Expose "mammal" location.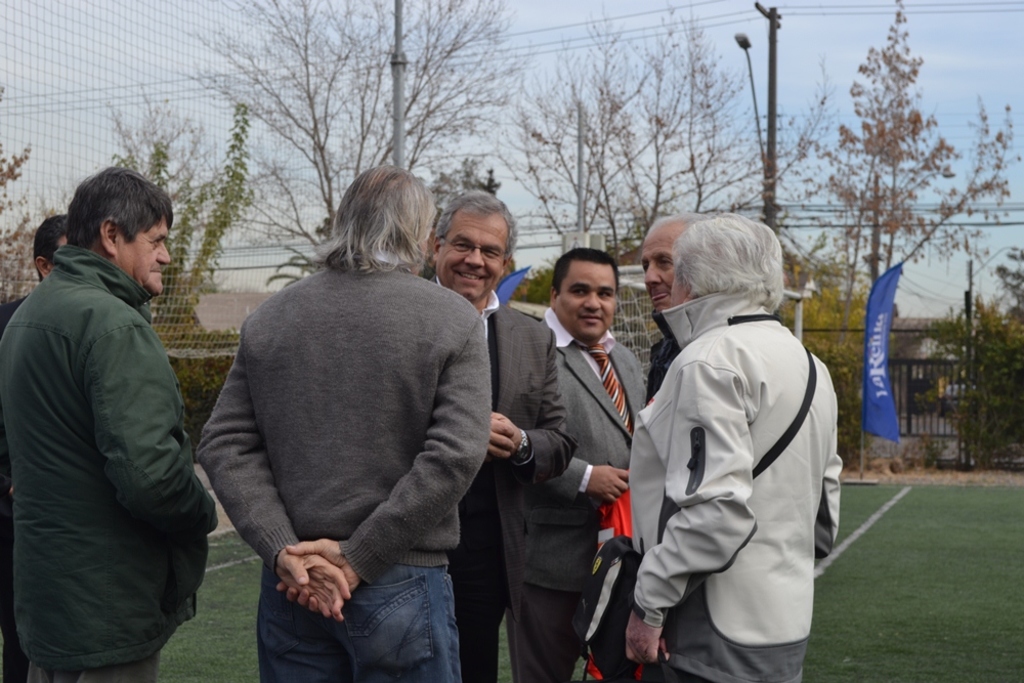
Exposed at (0,209,82,315).
